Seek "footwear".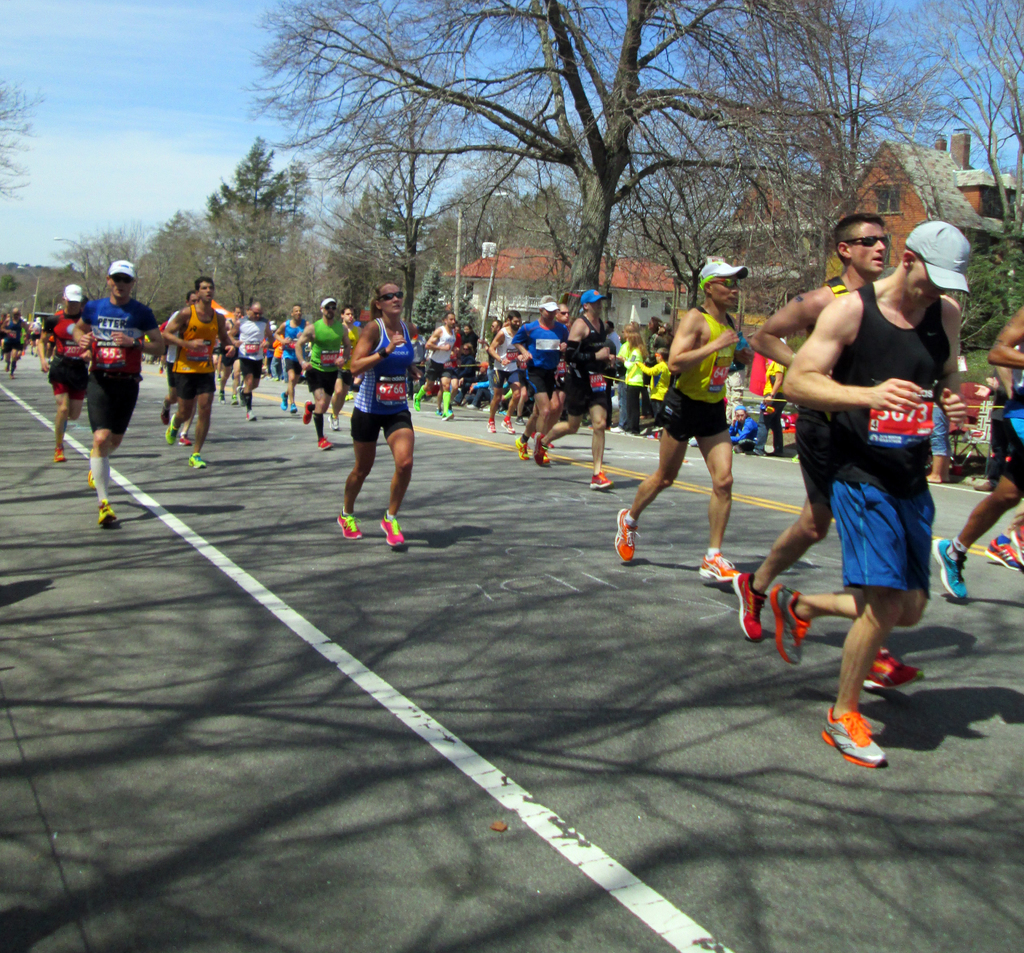
l=166, t=417, r=174, b=444.
